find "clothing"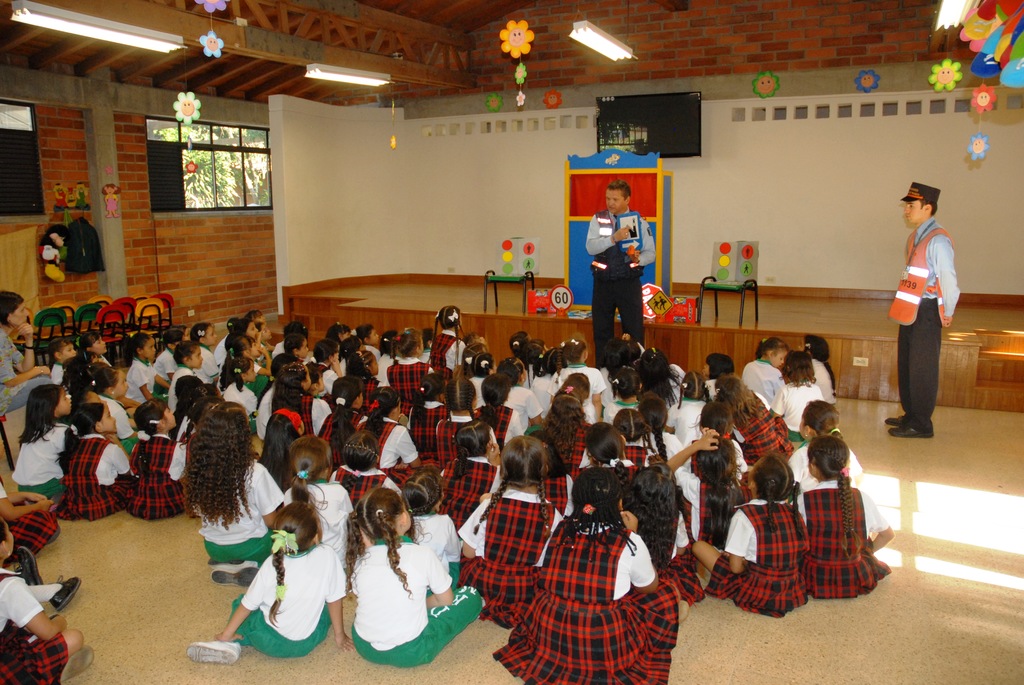
{"left": 428, "top": 326, "right": 467, "bottom": 375}
